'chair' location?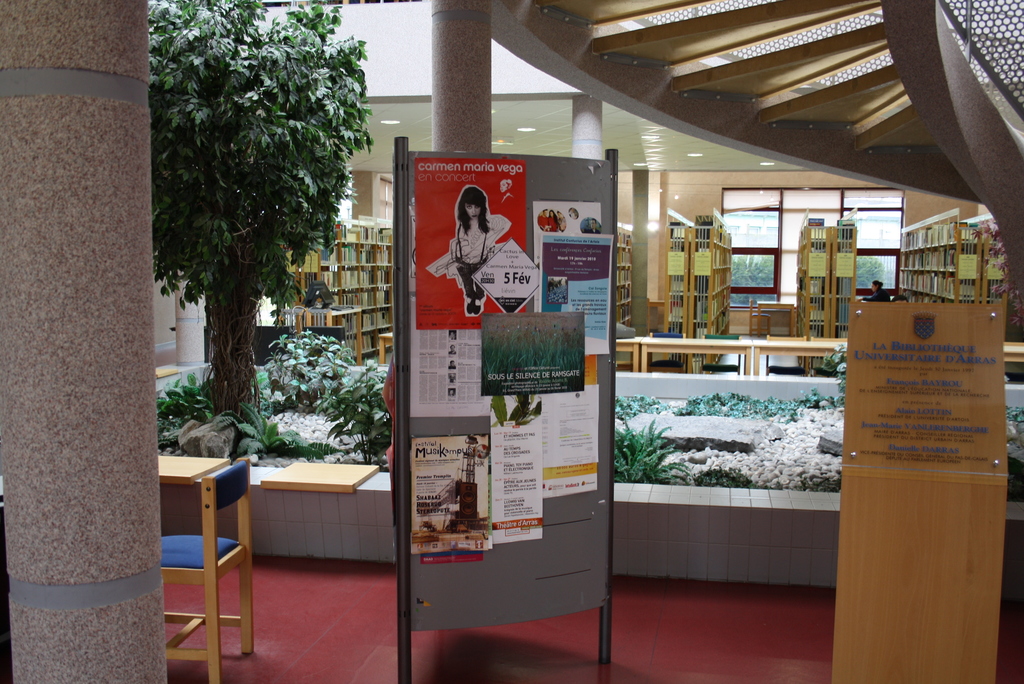
l=746, t=298, r=772, b=336
